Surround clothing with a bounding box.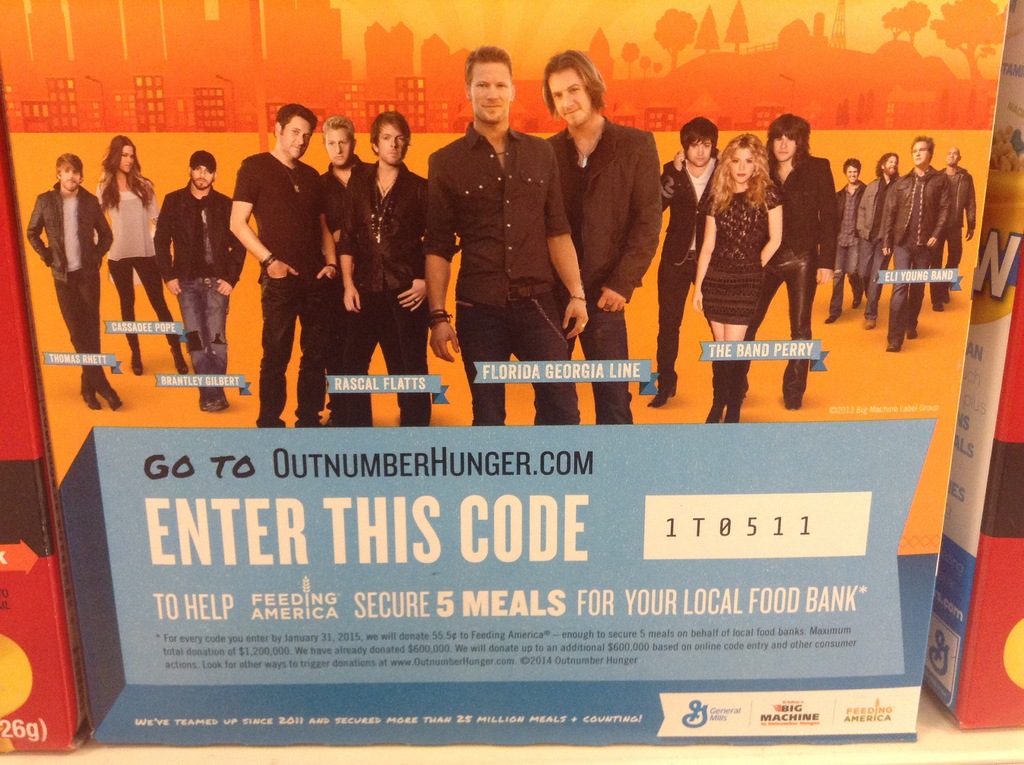
Rect(417, 123, 571, 301).
